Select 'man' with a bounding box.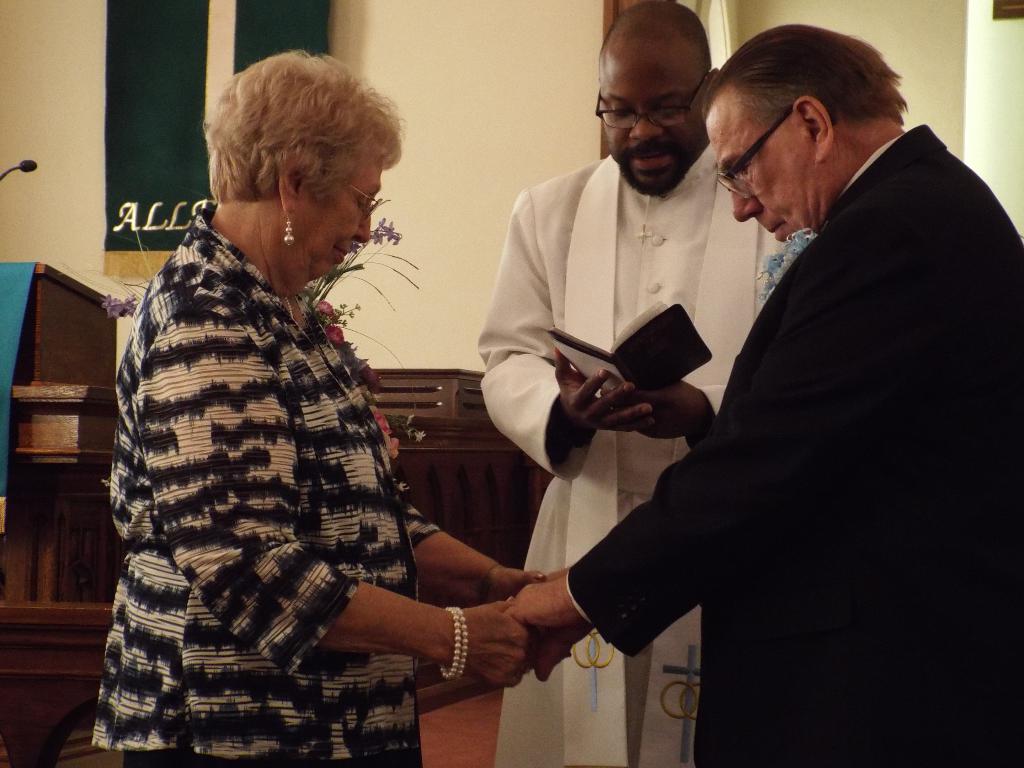
[508,20,1023,767].
